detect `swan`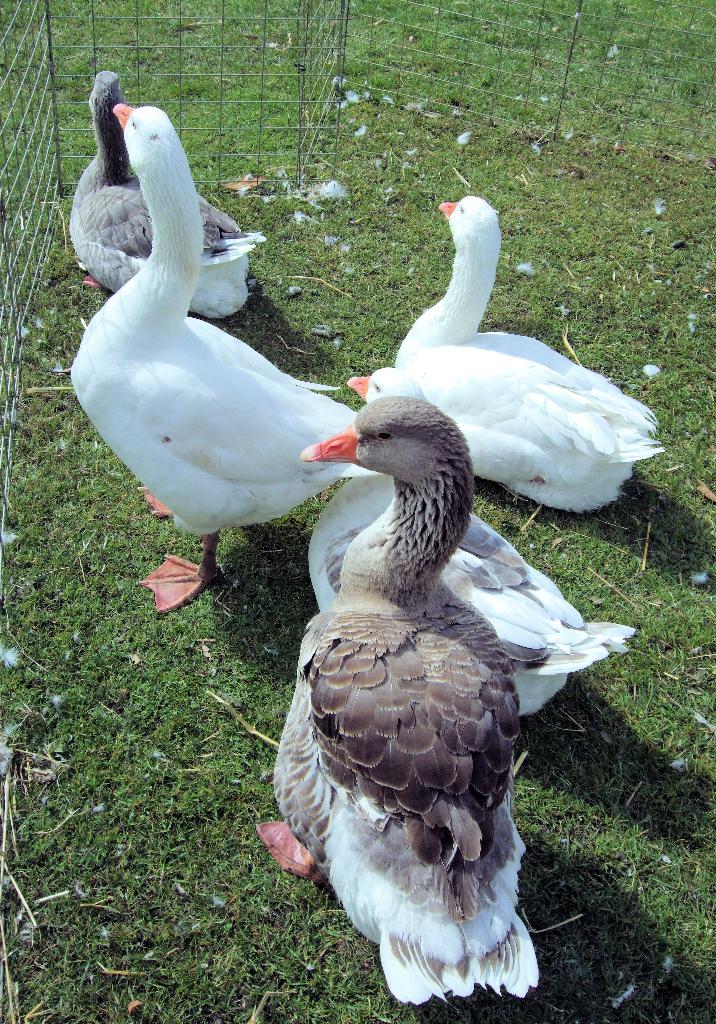
l=60, t=65, r=270, b=323
